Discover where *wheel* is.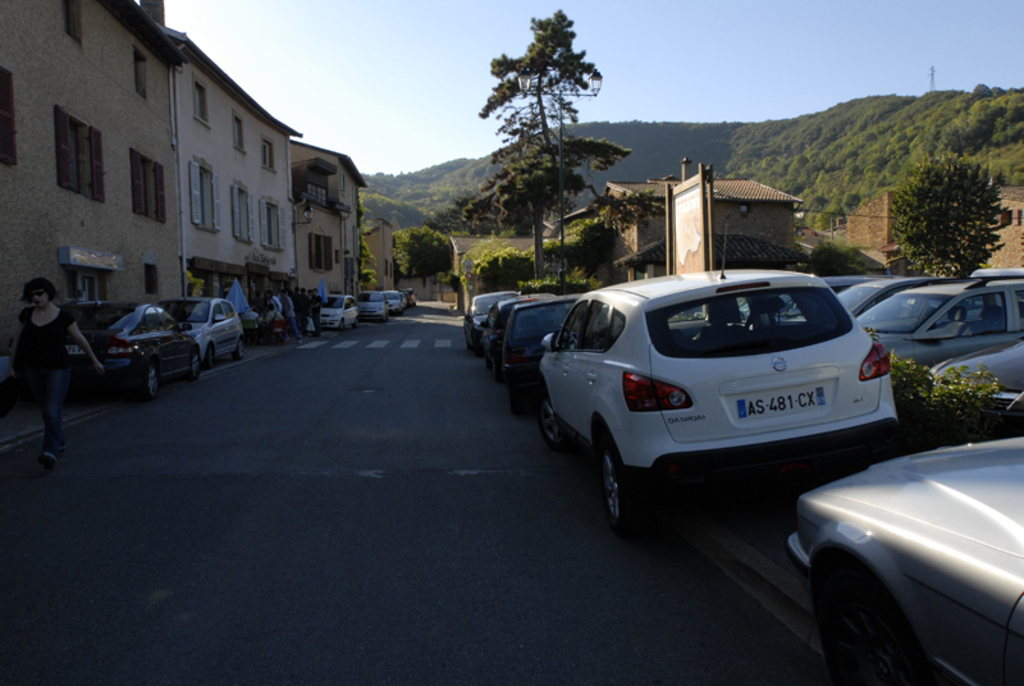
Discovered at (left=539, top=390, right=566, bottom=447).
